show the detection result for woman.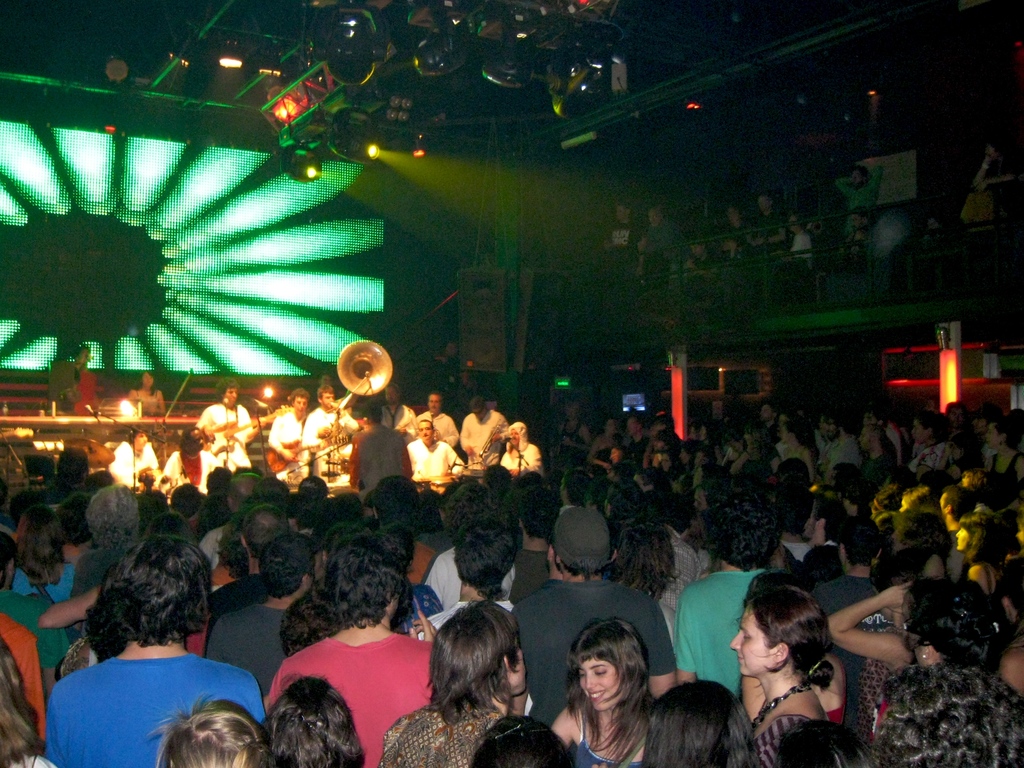
locate(815, 579, 912, 756).
